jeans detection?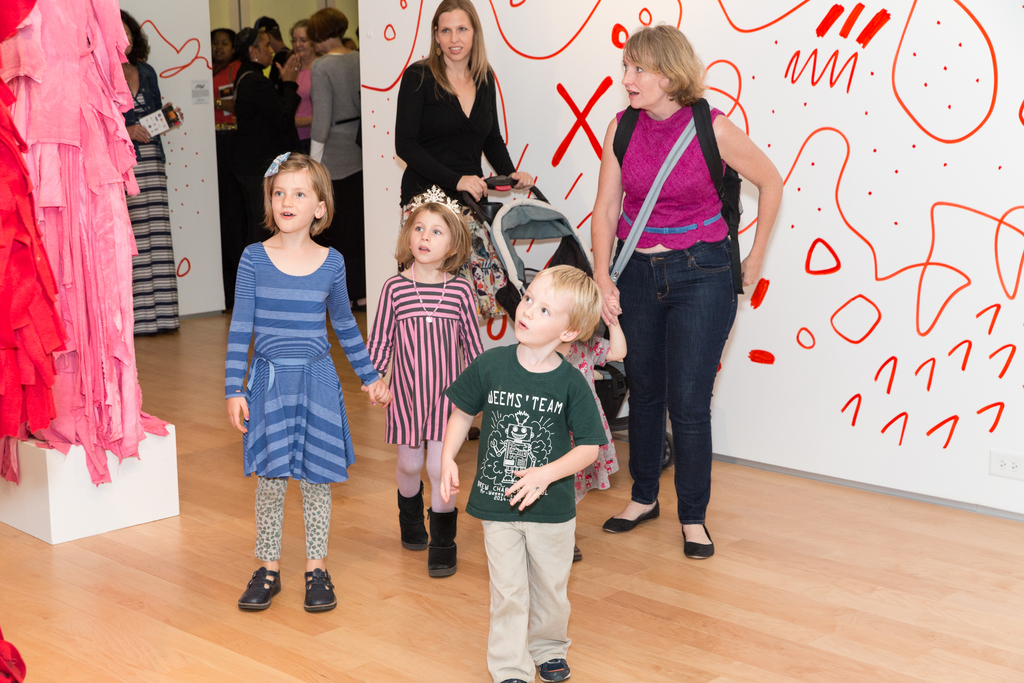
detection(622, 256, 740, 555)
